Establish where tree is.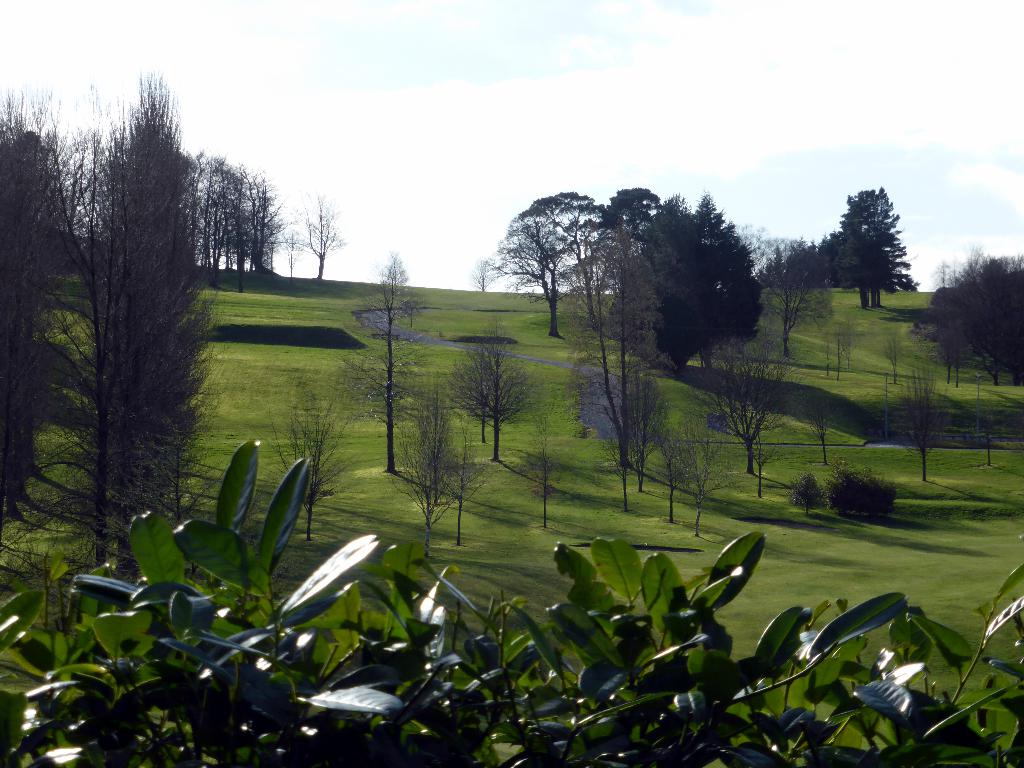
Established at locate(301, 195, 345, 282).
